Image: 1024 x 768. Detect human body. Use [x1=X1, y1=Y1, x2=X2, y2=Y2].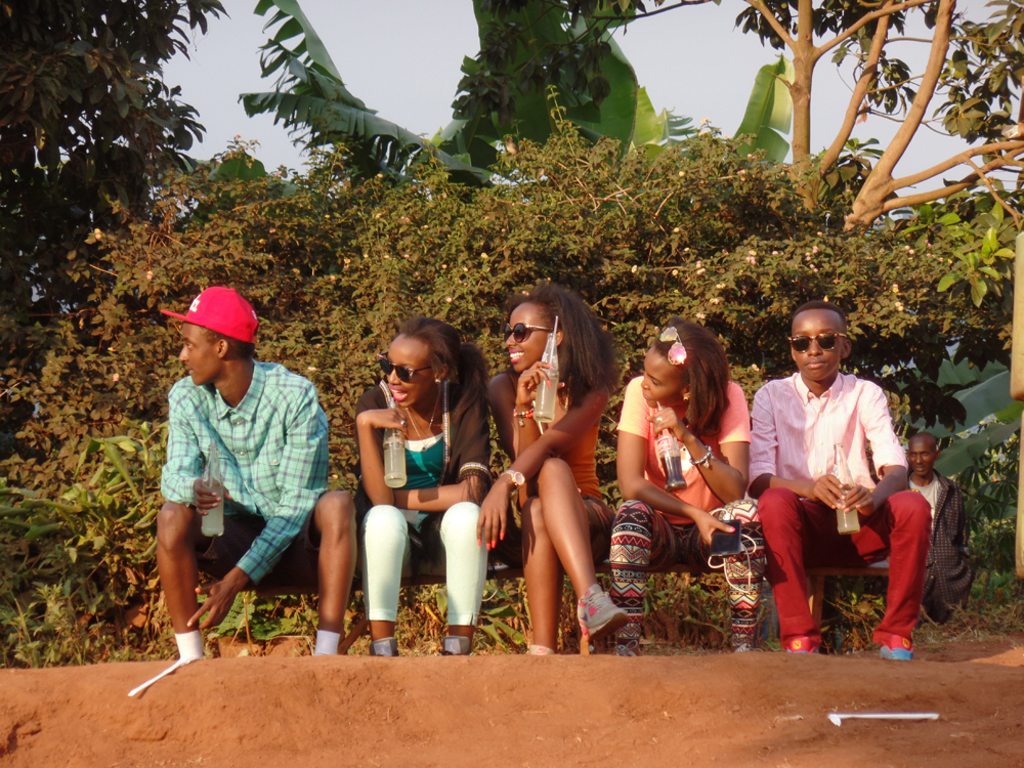
[x1=480, y1=266, x2=621, y2=656].
